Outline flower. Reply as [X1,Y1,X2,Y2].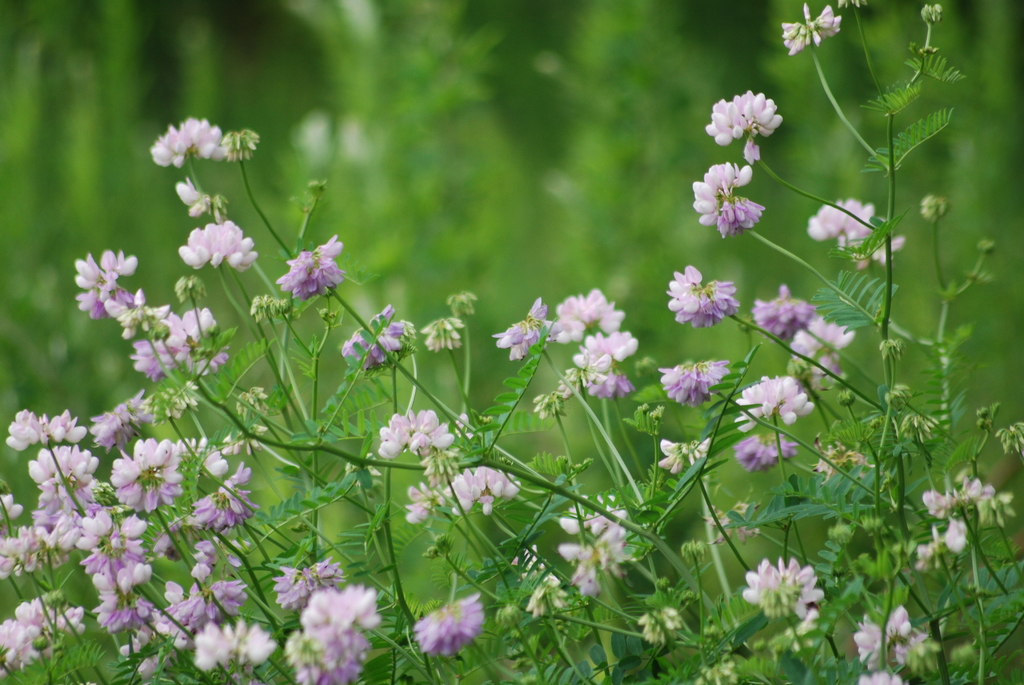
[786,0,841,59].
